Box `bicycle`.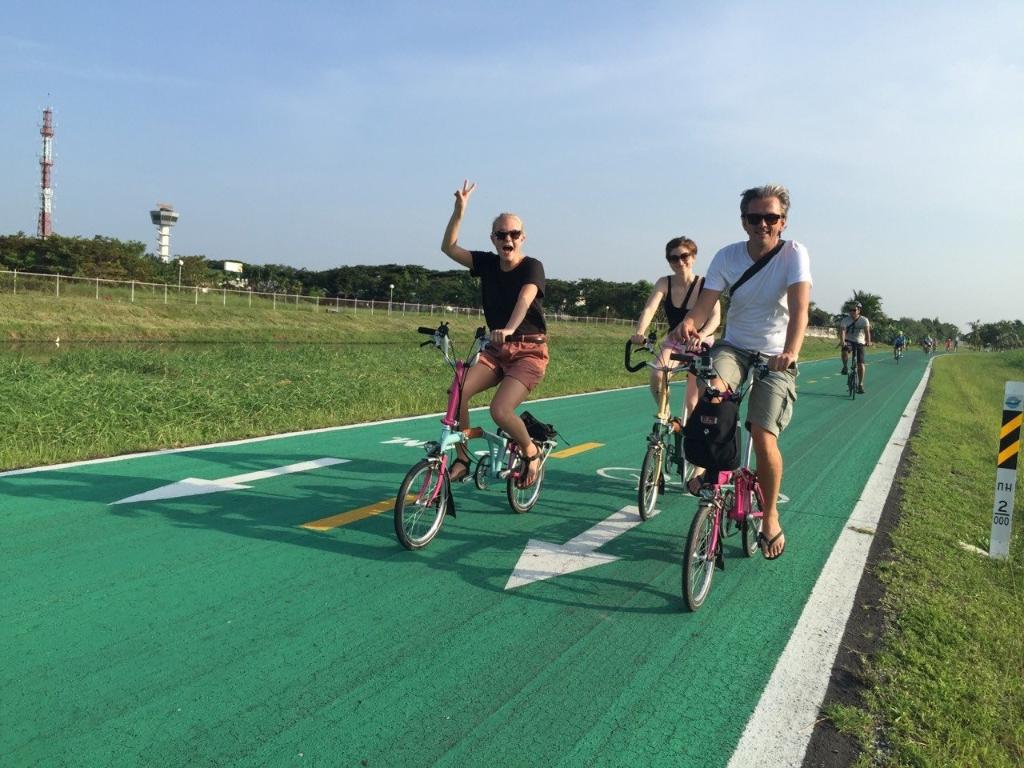
<bbox>670, 352, 795, 615</bbox>.
